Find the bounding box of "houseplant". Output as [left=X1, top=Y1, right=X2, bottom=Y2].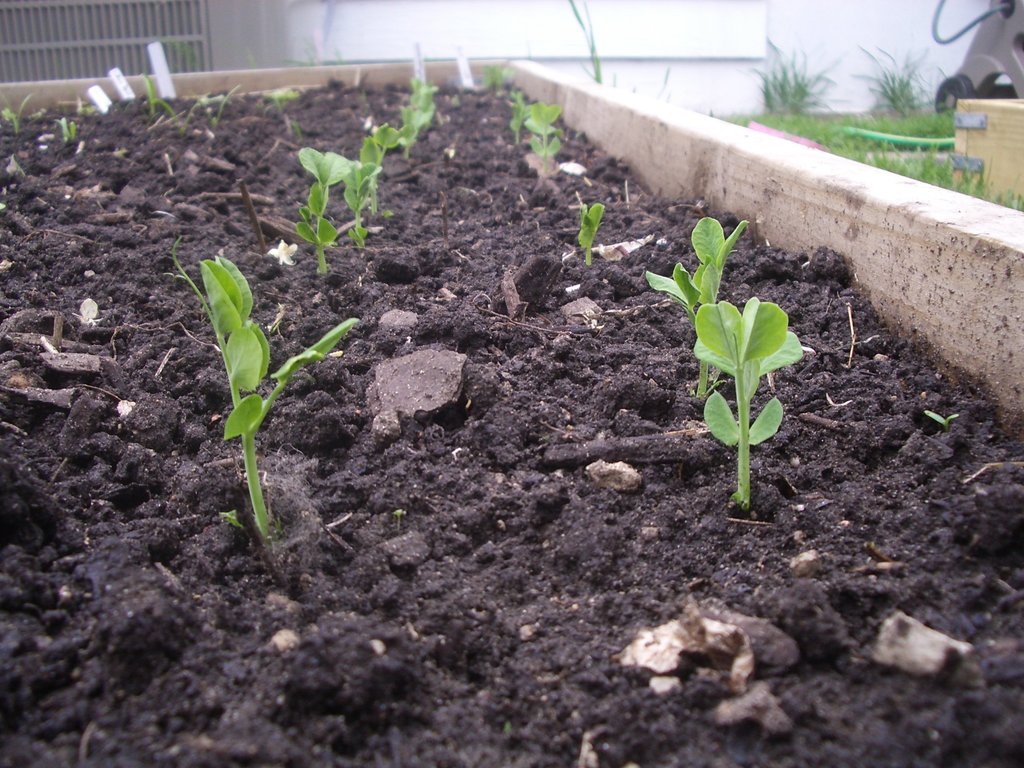
[left=689, top=304, right=801, bottom=511].
